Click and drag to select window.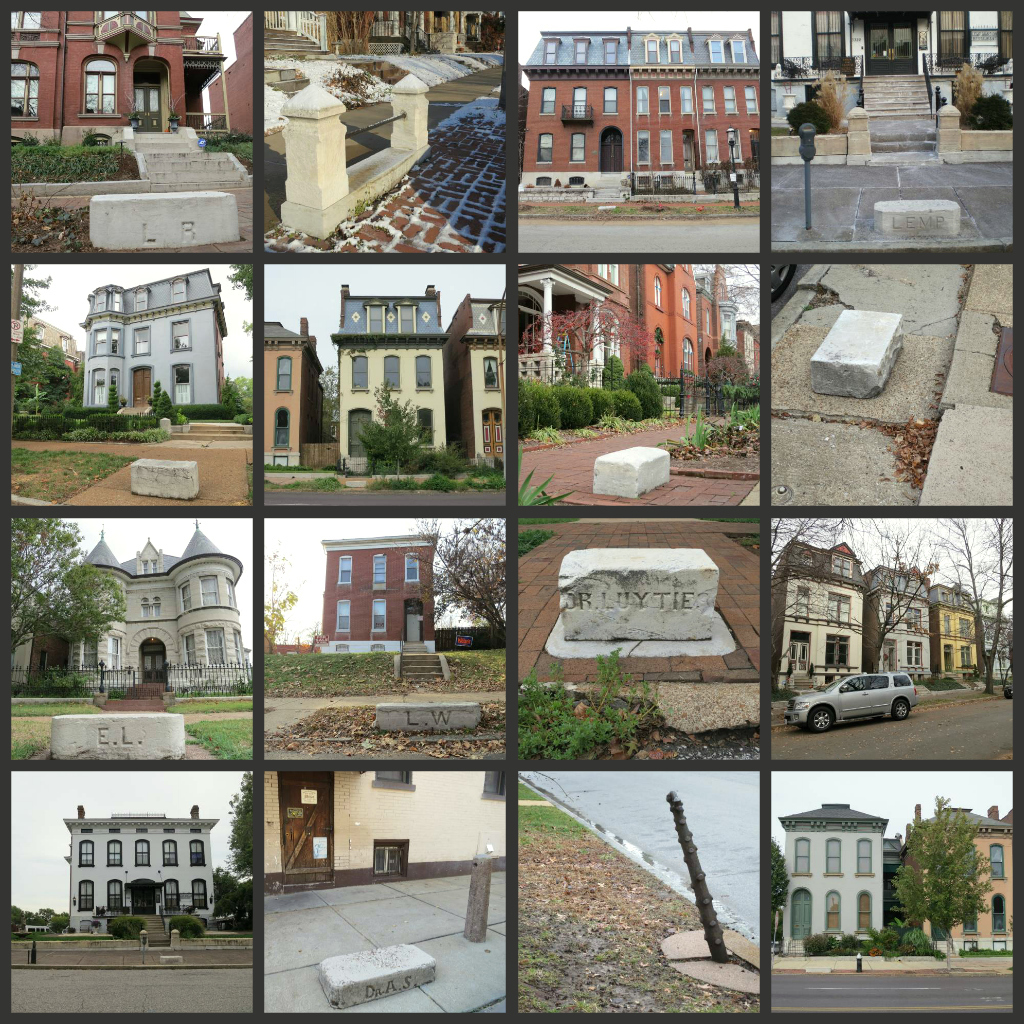
Selection: pyautogui.locateOnScreen(113, 636, 131, 666).
